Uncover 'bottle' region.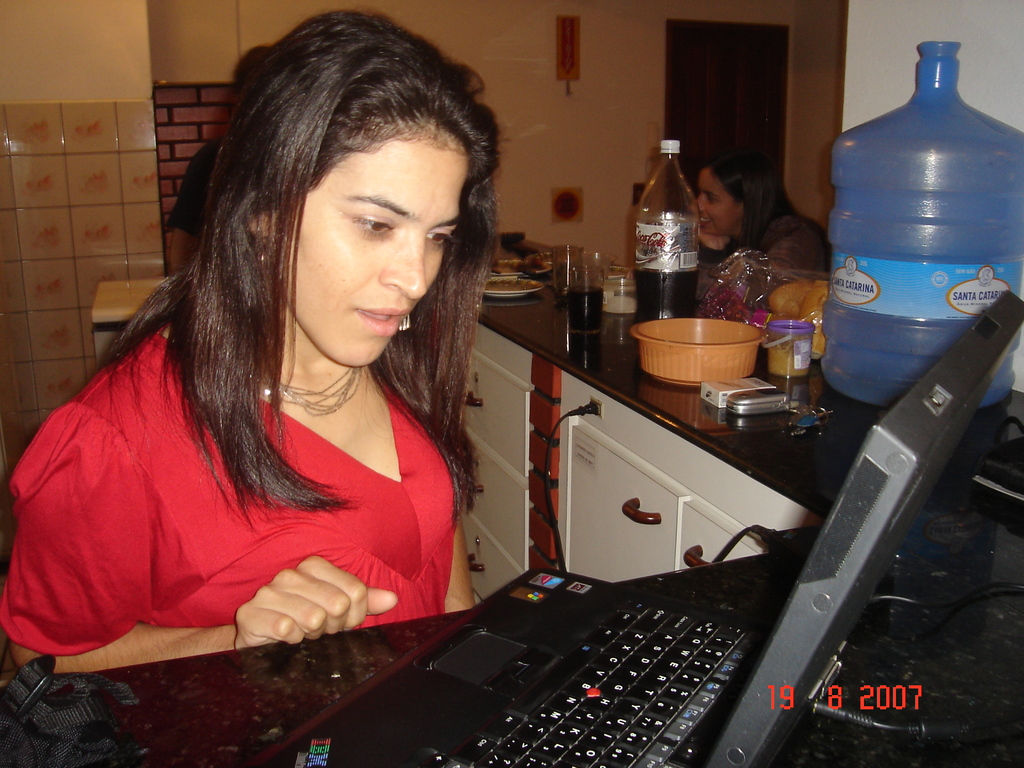
Uncovered: [x1=630, y1=140, x2=707, y2=293].
